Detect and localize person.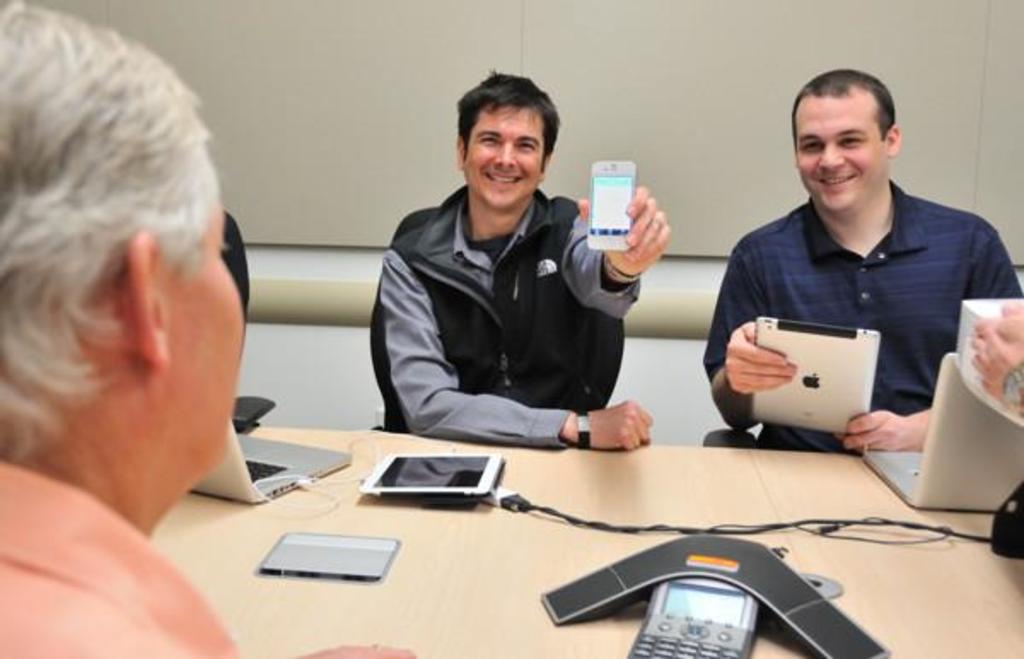
Localized at x1=0, y1=2, x2=422, y2=657.
